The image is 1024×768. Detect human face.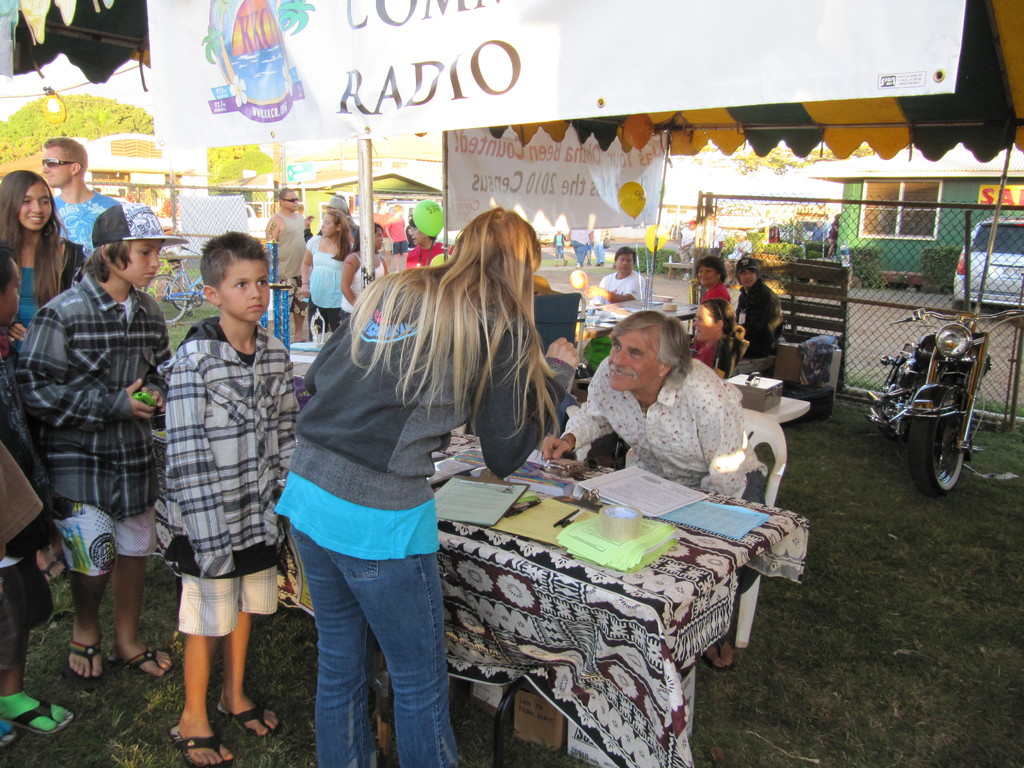
Detection: left=696, top=266, right=717, bottom=285.
